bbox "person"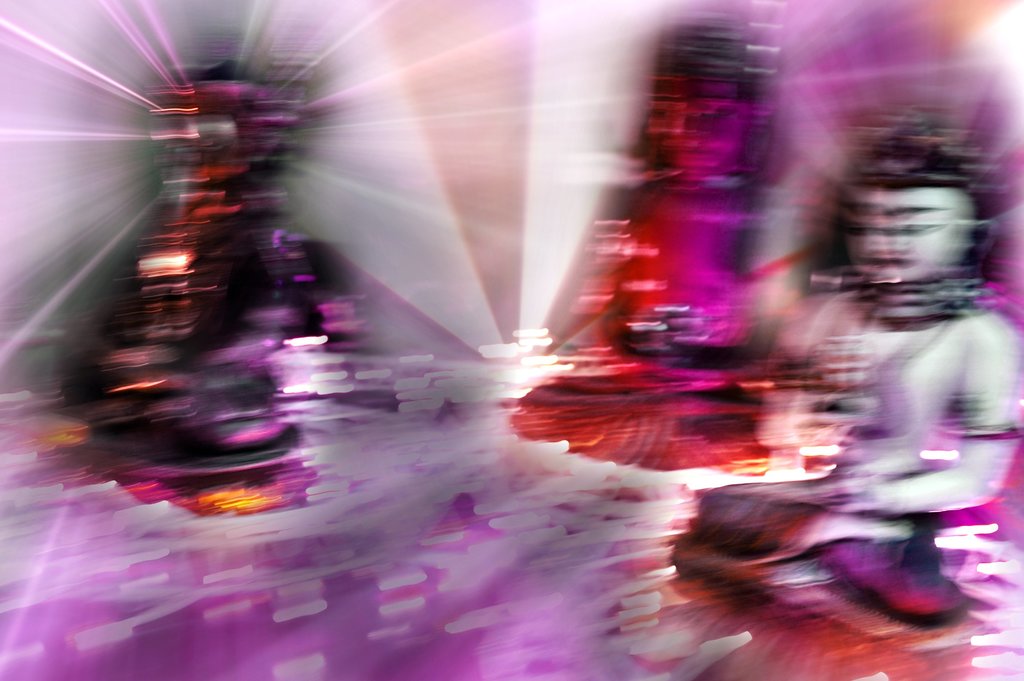
<bbox>514, 13, 819, 481</bbox>
